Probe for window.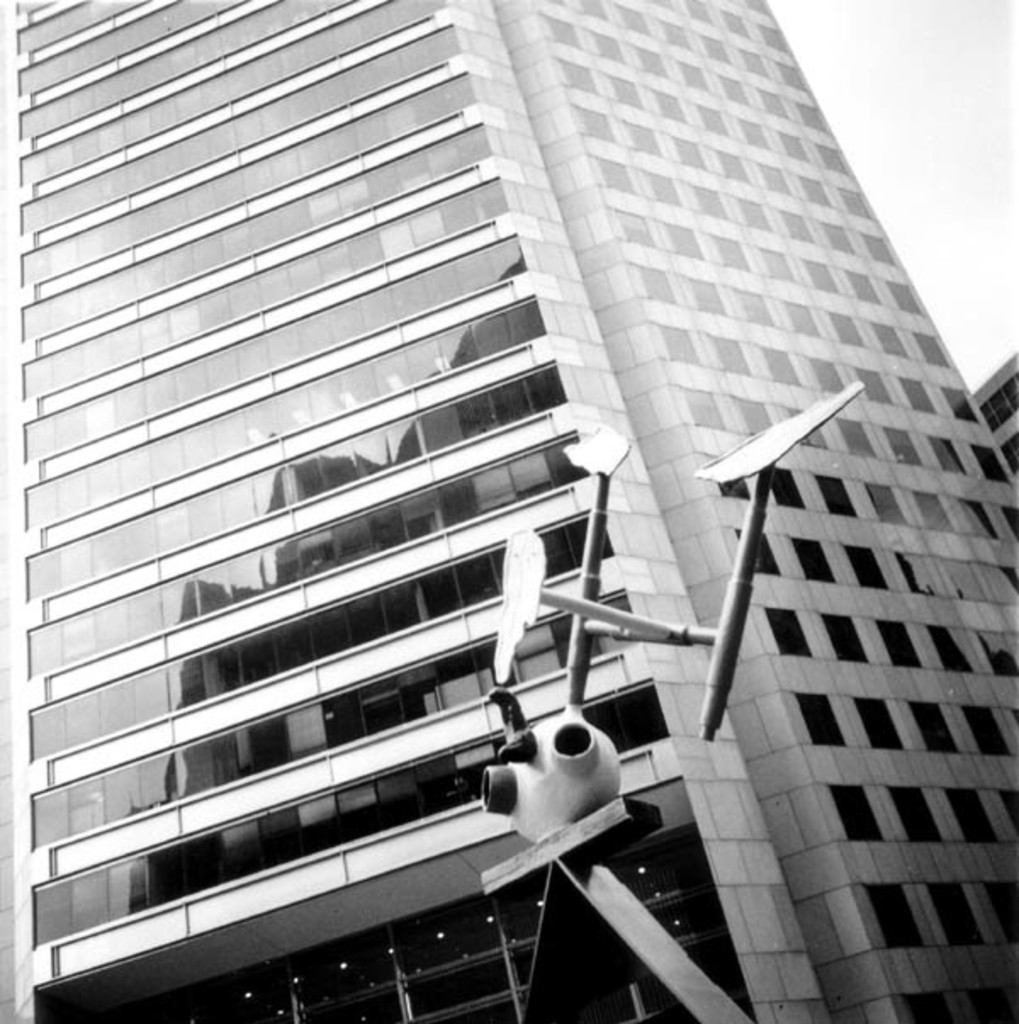
Probe result: [735, 192, 773, 228].
